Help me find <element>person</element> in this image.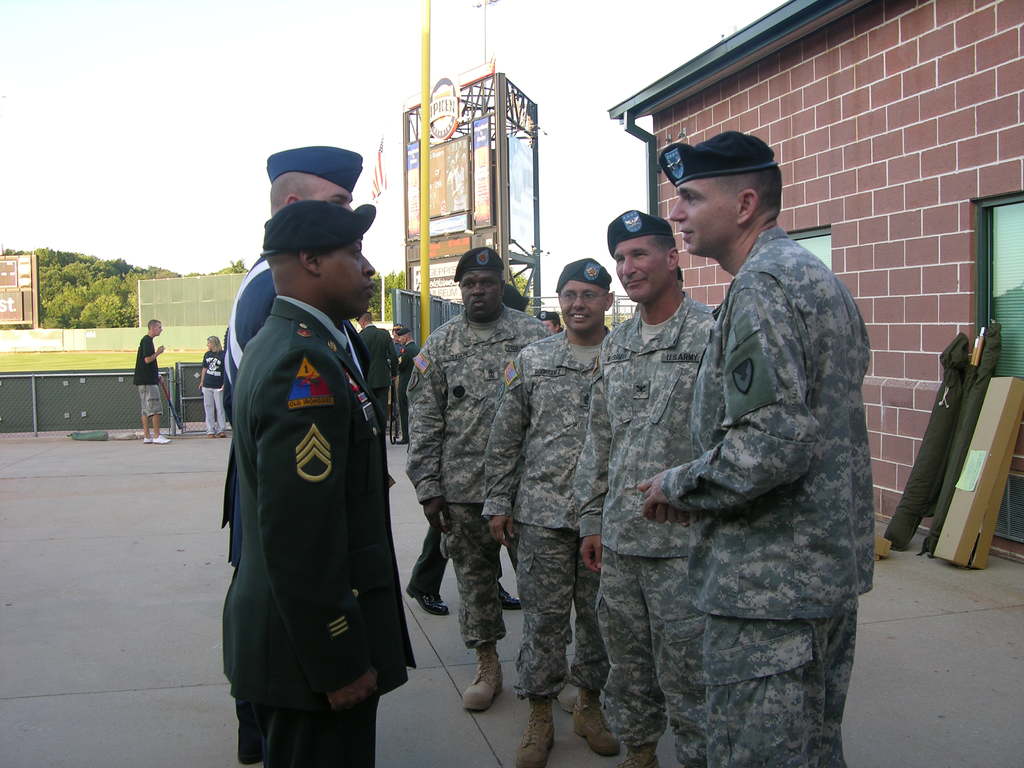
Found it: (x1=136, y1=318, x2=174, y2=441).
